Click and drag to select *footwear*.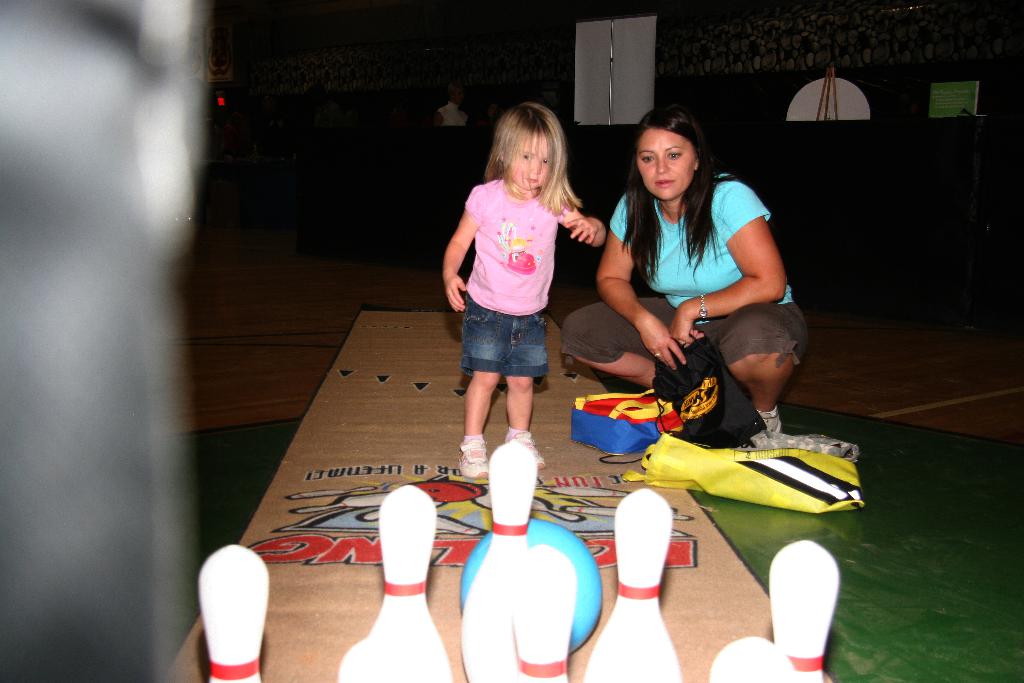
Selection: <bbox>760, 404, 781, 434</bbox>.
